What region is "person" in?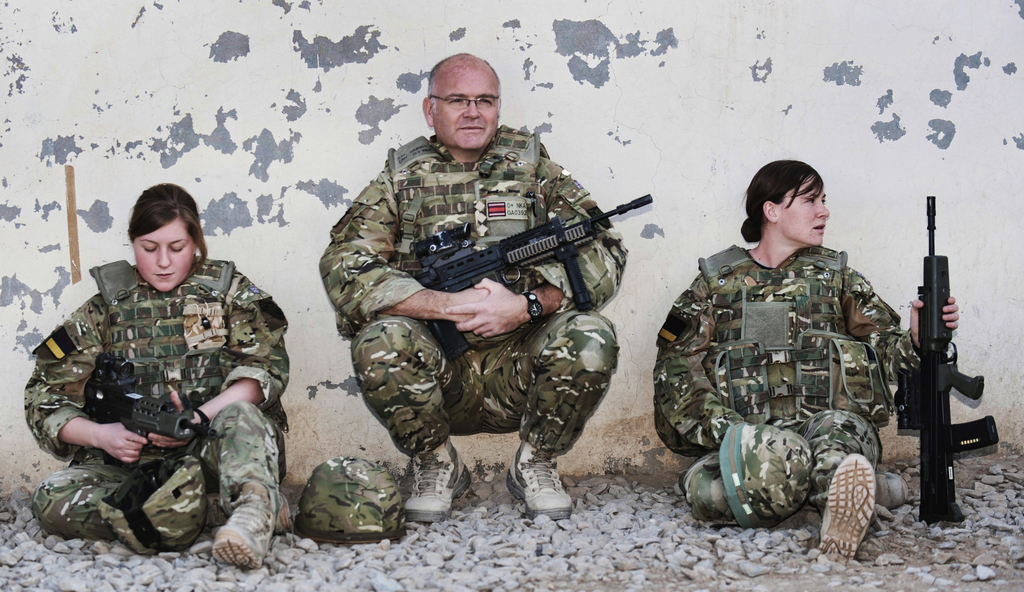
24,183,297,570.
